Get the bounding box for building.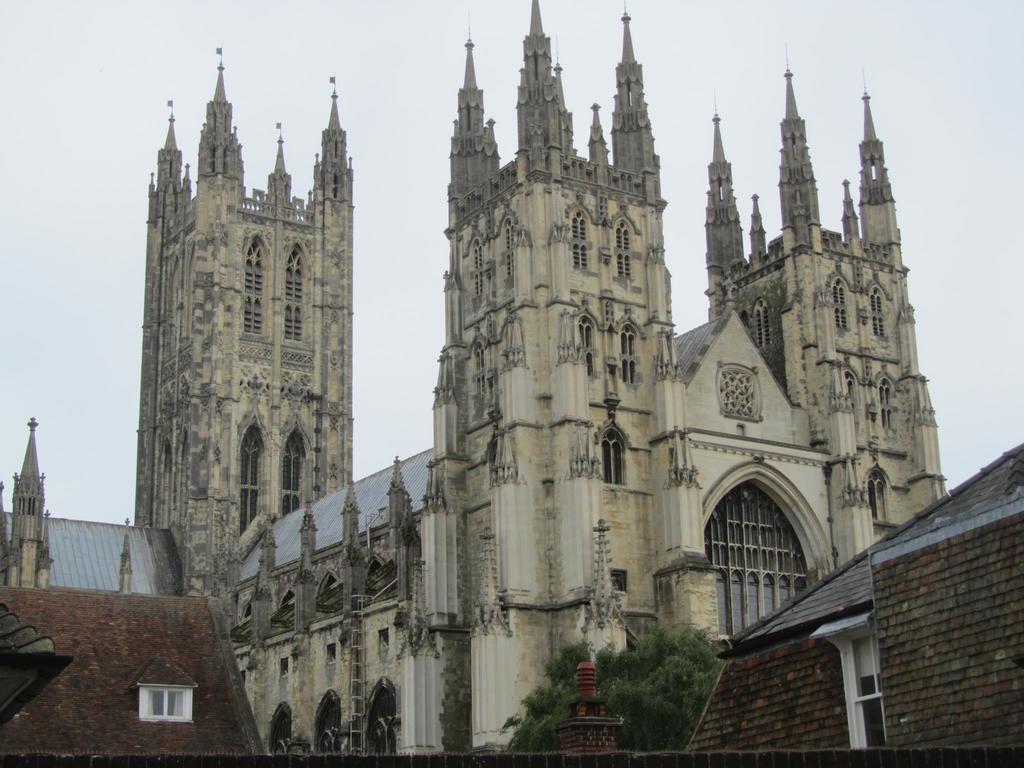
(1,4,943,767).
